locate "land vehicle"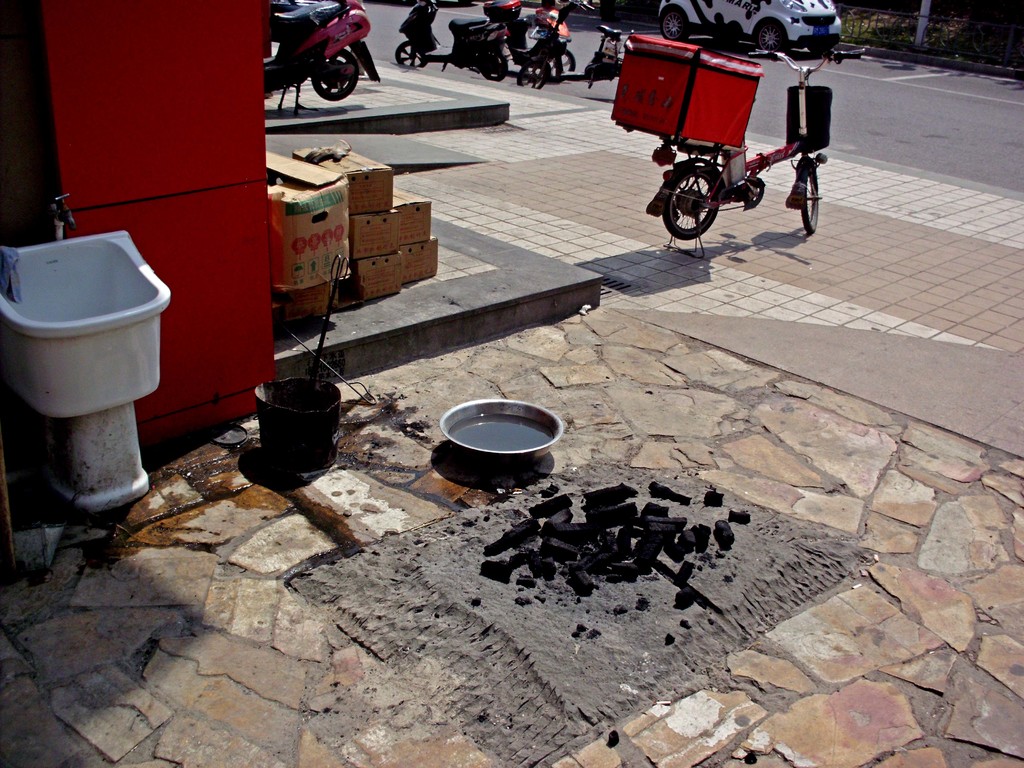
[262,0,383,116]
